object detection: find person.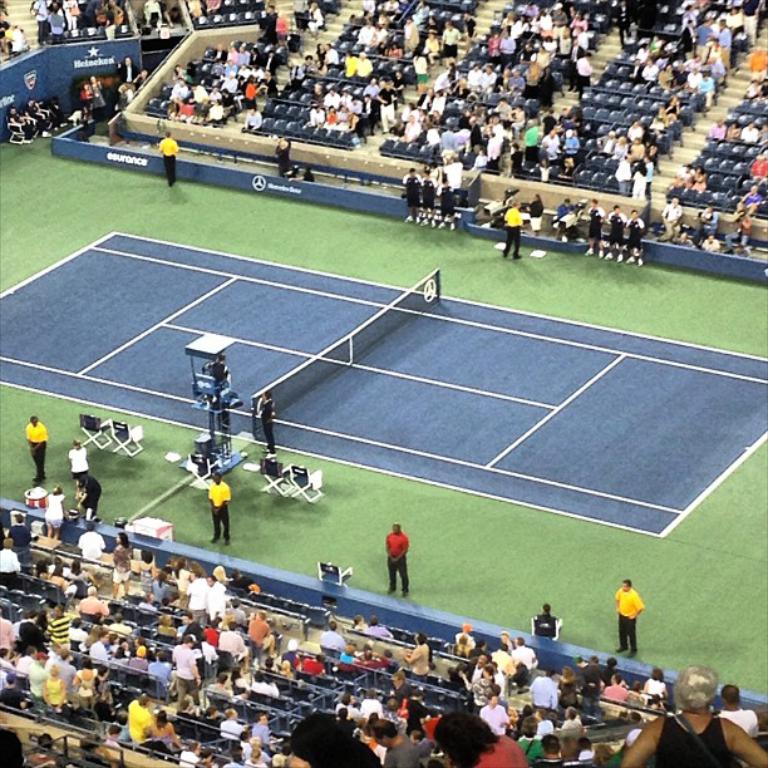
419, 168, 438, 230.
